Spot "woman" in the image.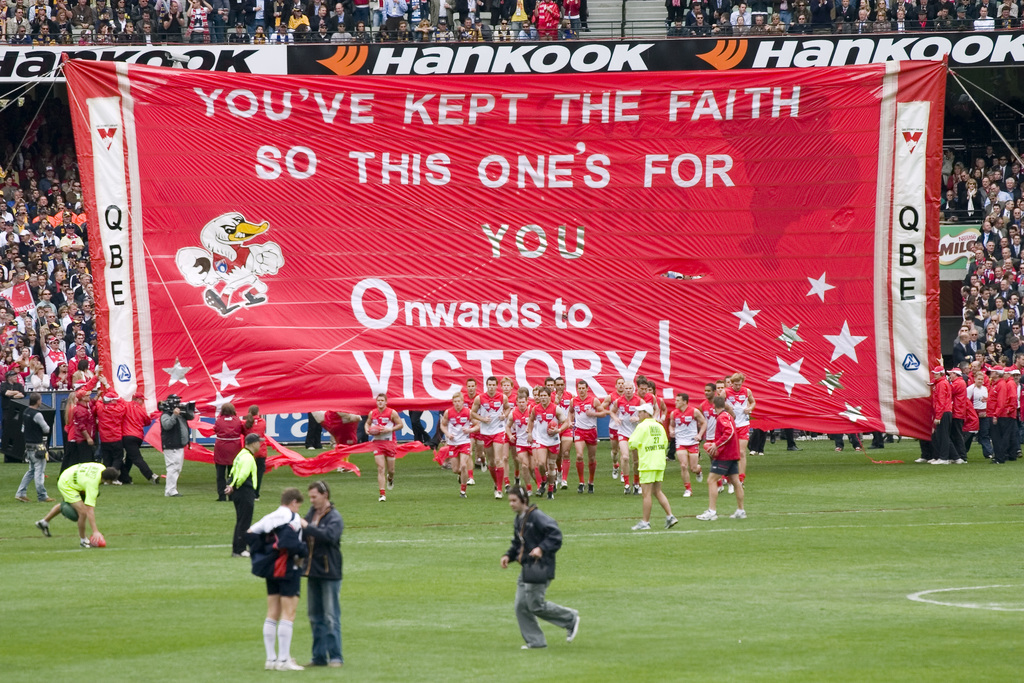
"woman" found at (206, 400, 243, 511).
